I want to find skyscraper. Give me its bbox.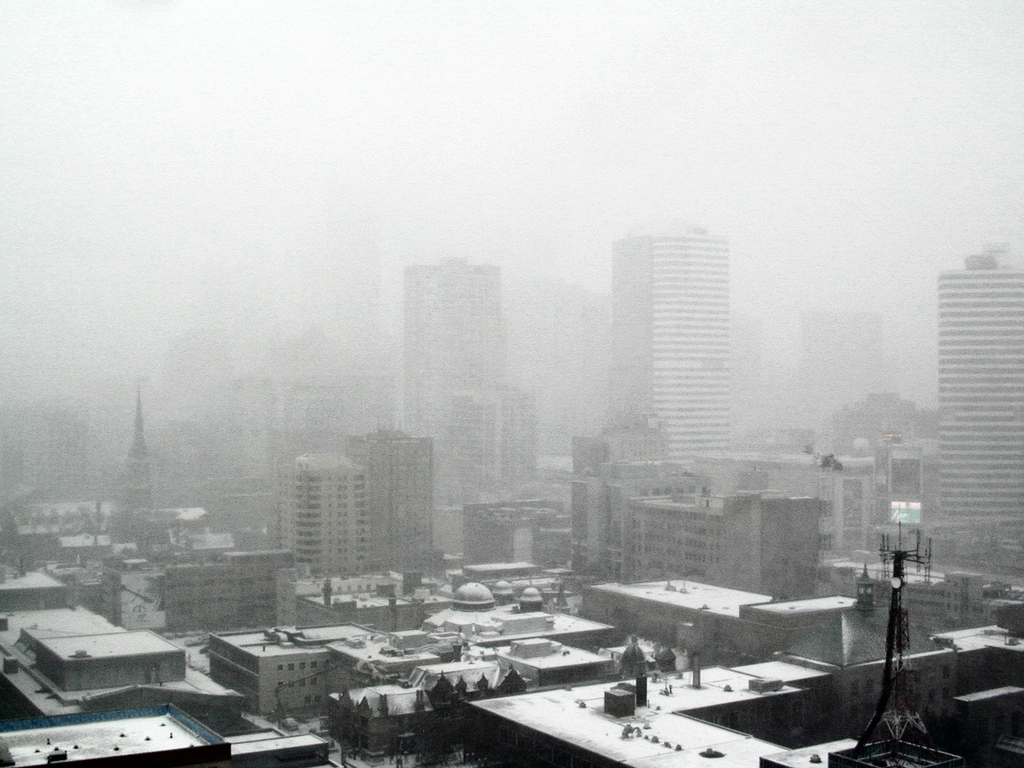
<box>804,300,890,442</box>.
